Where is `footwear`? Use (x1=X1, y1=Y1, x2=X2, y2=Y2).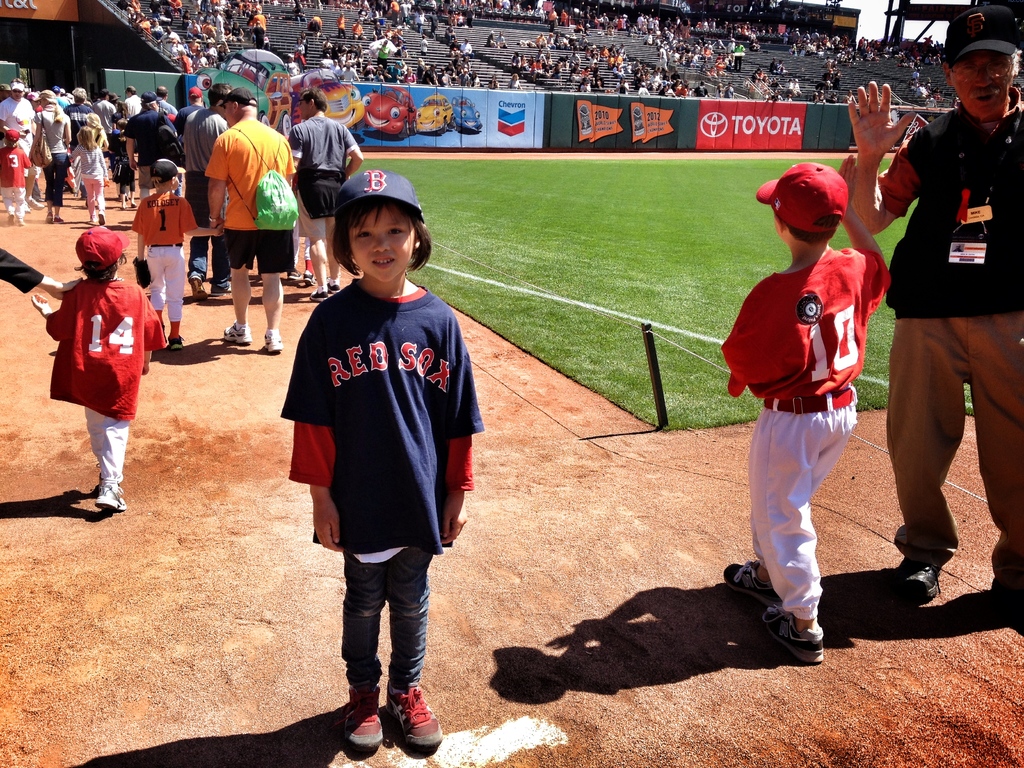
(x1=285, y1=268, x2=305, y2=288).
